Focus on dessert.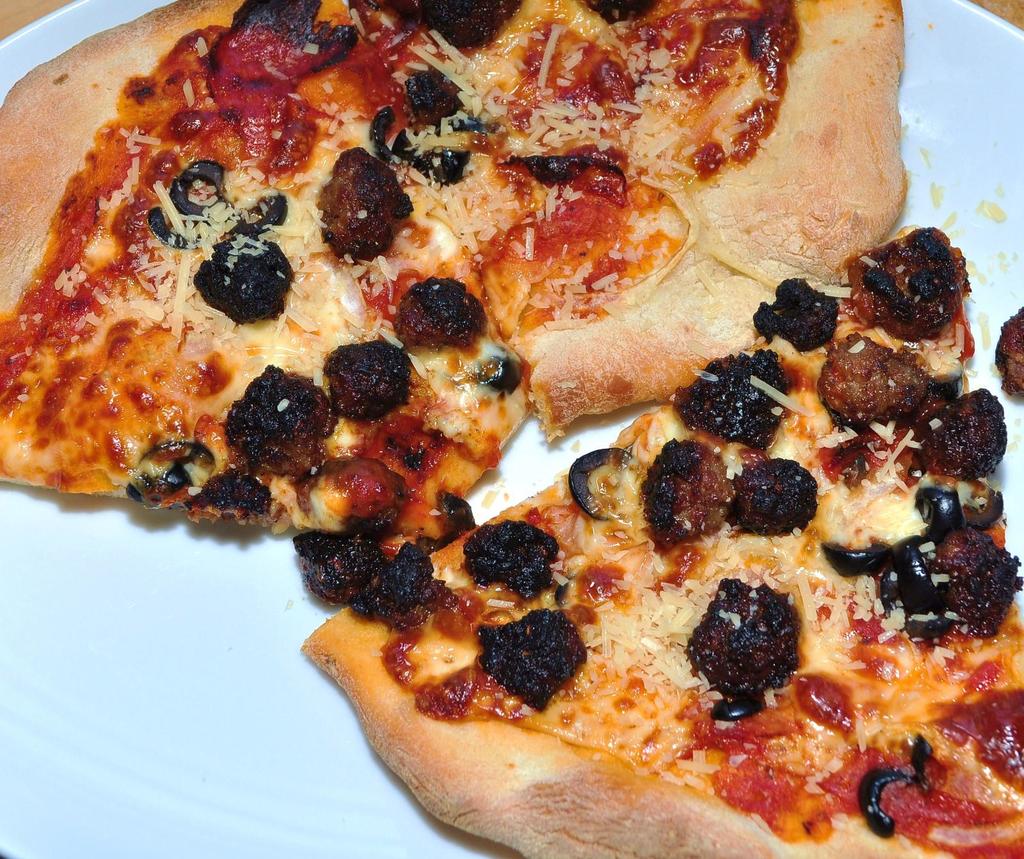
Focused at [x1=120, y1=437, x2=209, y2=508].
